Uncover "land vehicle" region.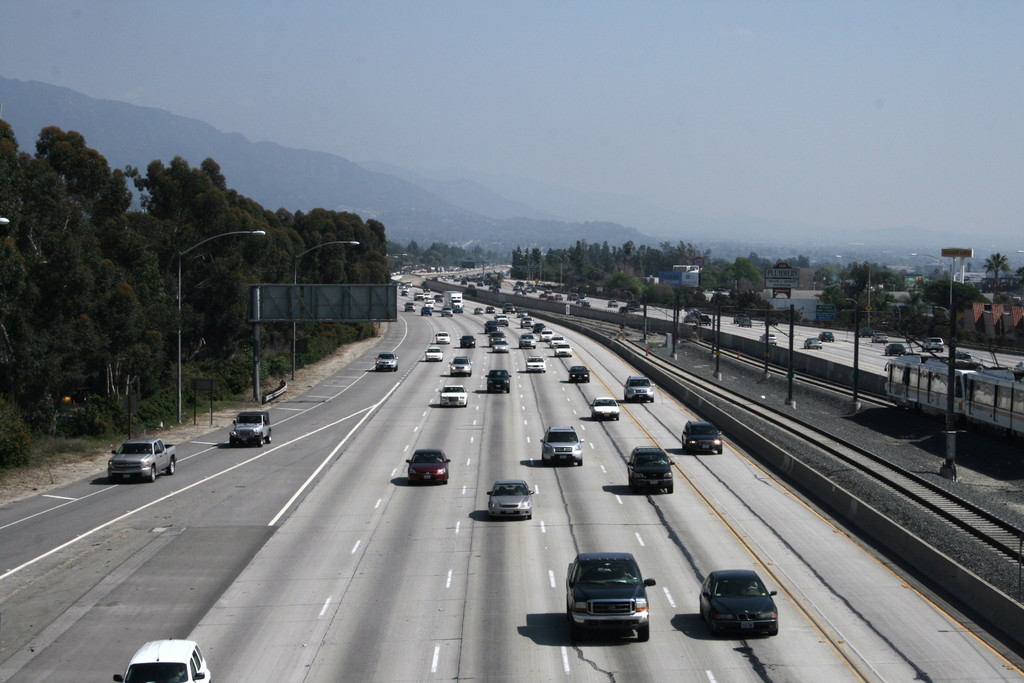
Uncovered: (816,329,836,343).
